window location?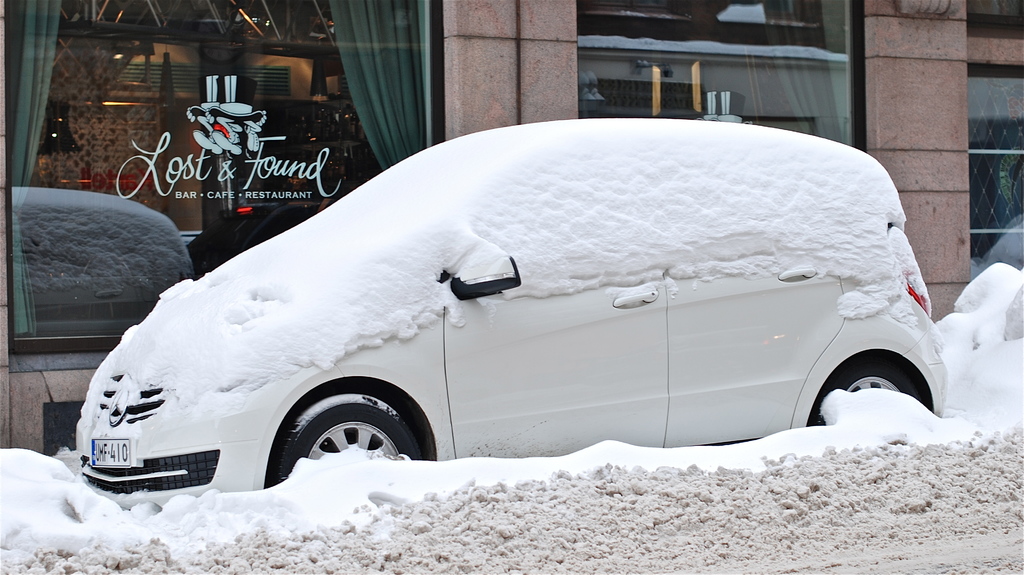
pyautogui.locateOnScreen(573, 0, 867, 150)
